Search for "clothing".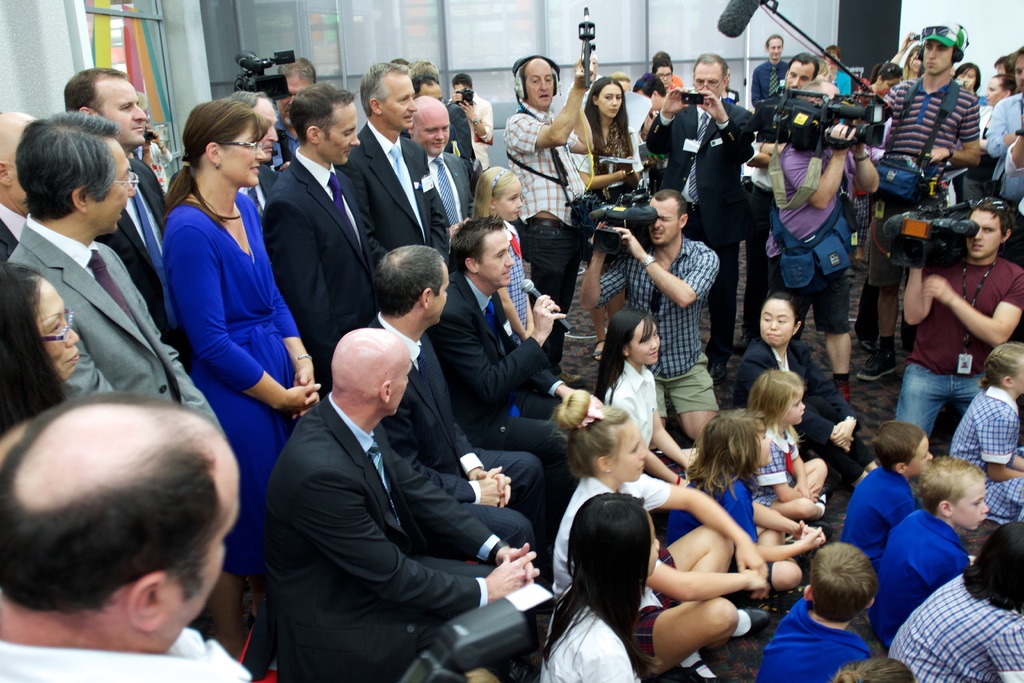
Found at x1=941, y1=379, x2=1021, y2=482.
